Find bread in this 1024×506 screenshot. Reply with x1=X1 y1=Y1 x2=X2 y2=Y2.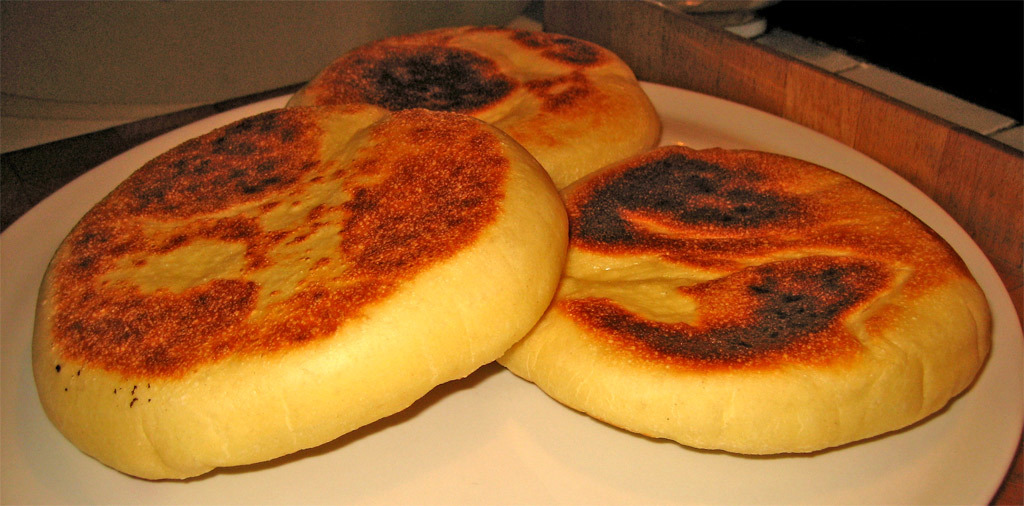
x1=30 y1=102 x2=571 y2=481.
